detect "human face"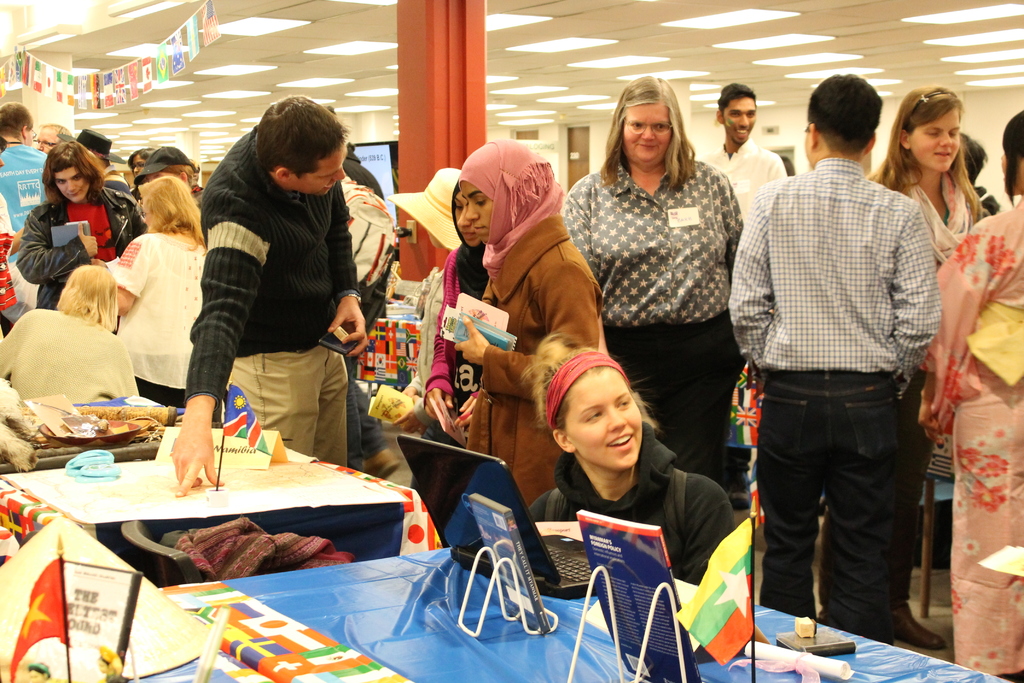
<bbox>908, 110, 960, 174</bbox>
